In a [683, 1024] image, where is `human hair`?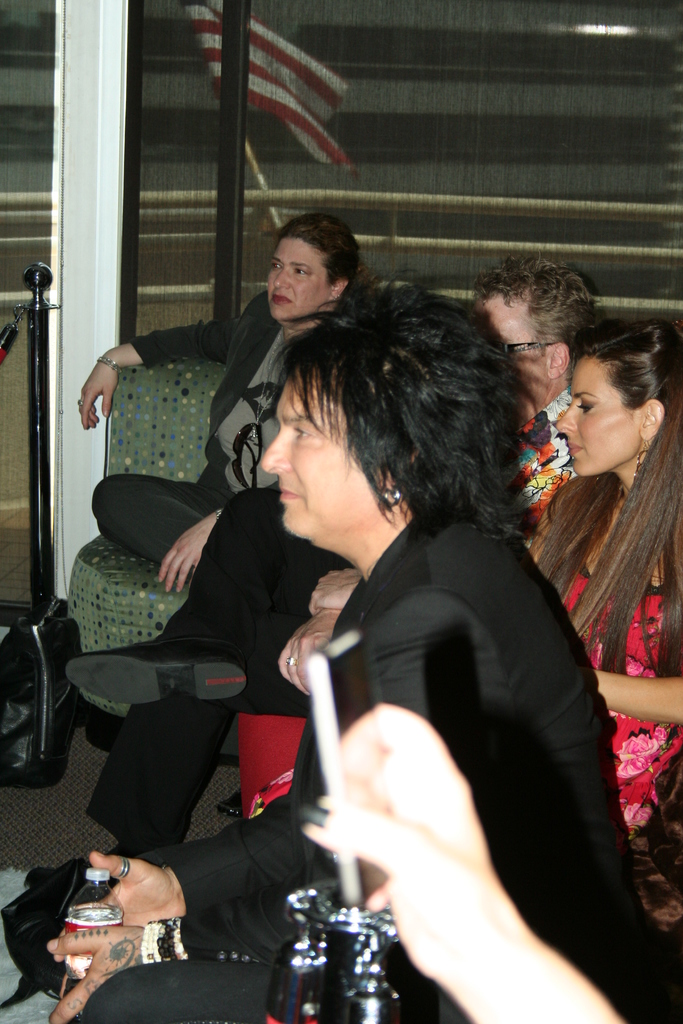
<region>470, 252, 604, 364</region>.
